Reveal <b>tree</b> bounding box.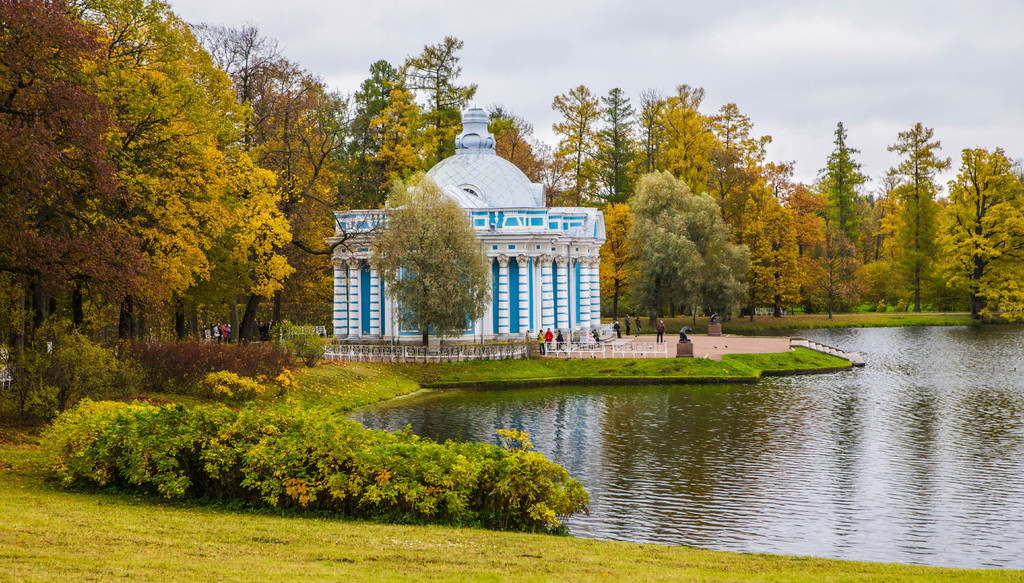
Revealed: [821,122,876,250].
